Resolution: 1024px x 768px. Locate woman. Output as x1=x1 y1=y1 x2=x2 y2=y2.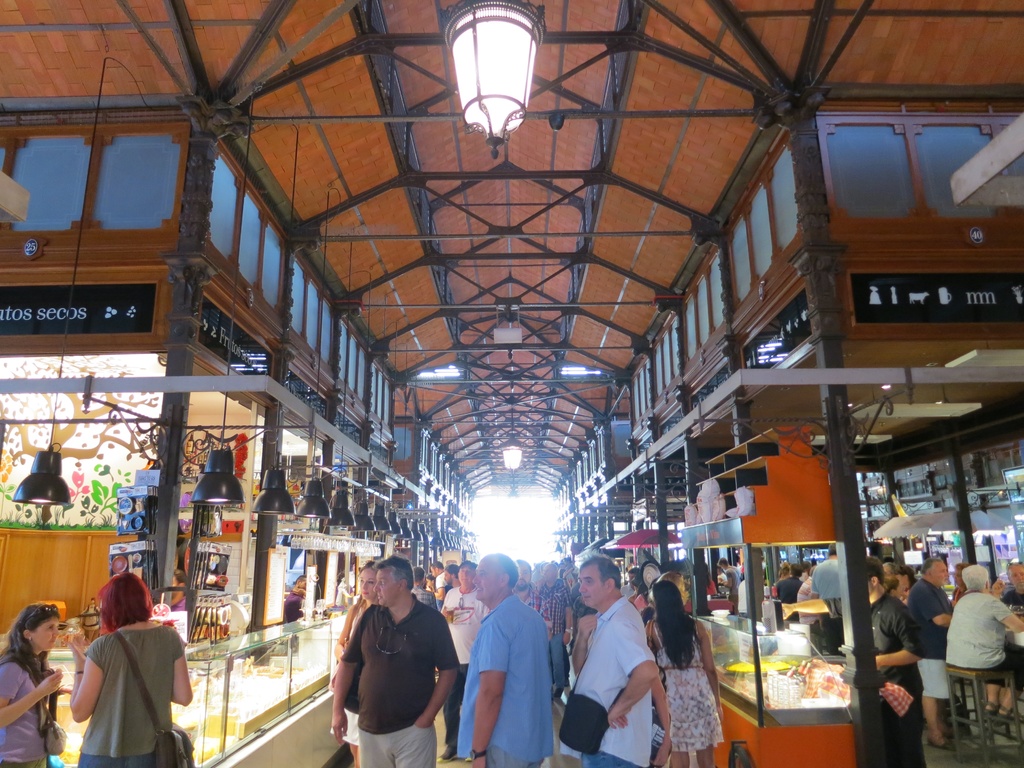
x1=66 y1=571 x2=192 y2=765.
